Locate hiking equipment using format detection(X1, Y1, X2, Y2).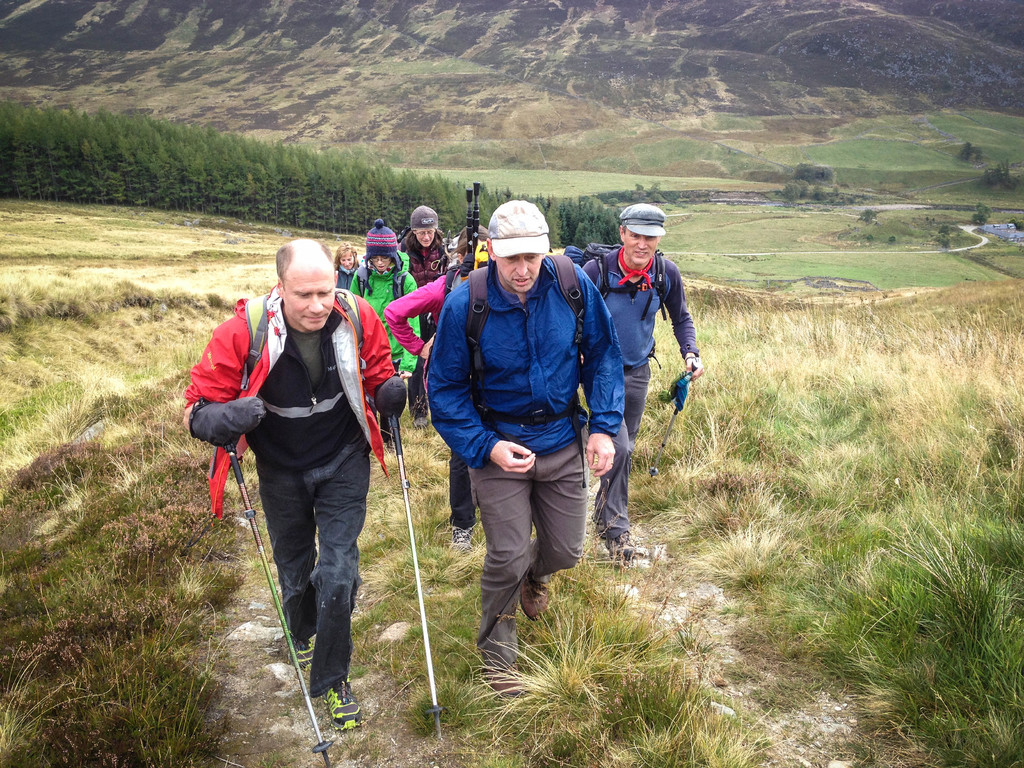
detection(232, 291, 371, 400).
